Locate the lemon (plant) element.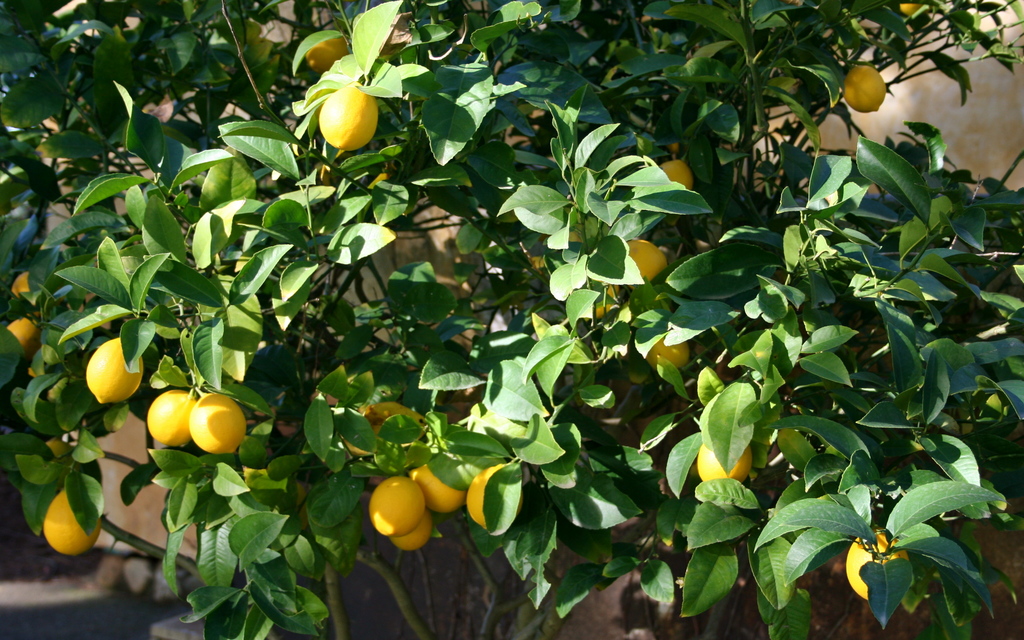
Element bbox: [left=42, top=480, right=100, bottom=562].
